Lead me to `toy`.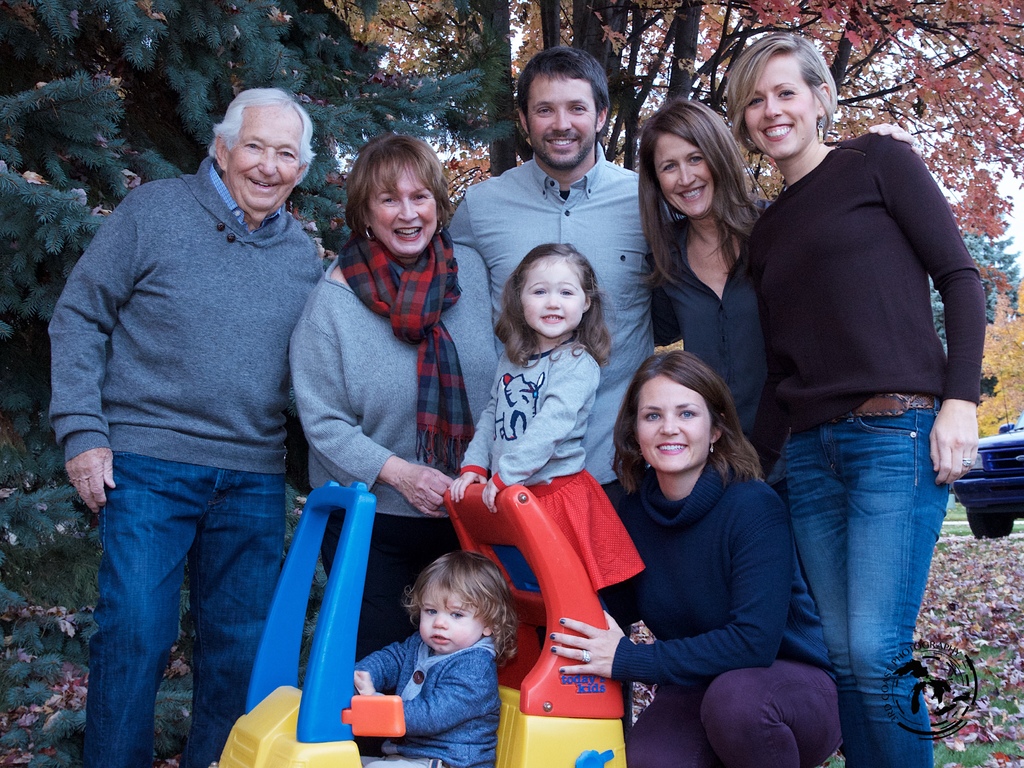
Lead to (220,468,648,767).
